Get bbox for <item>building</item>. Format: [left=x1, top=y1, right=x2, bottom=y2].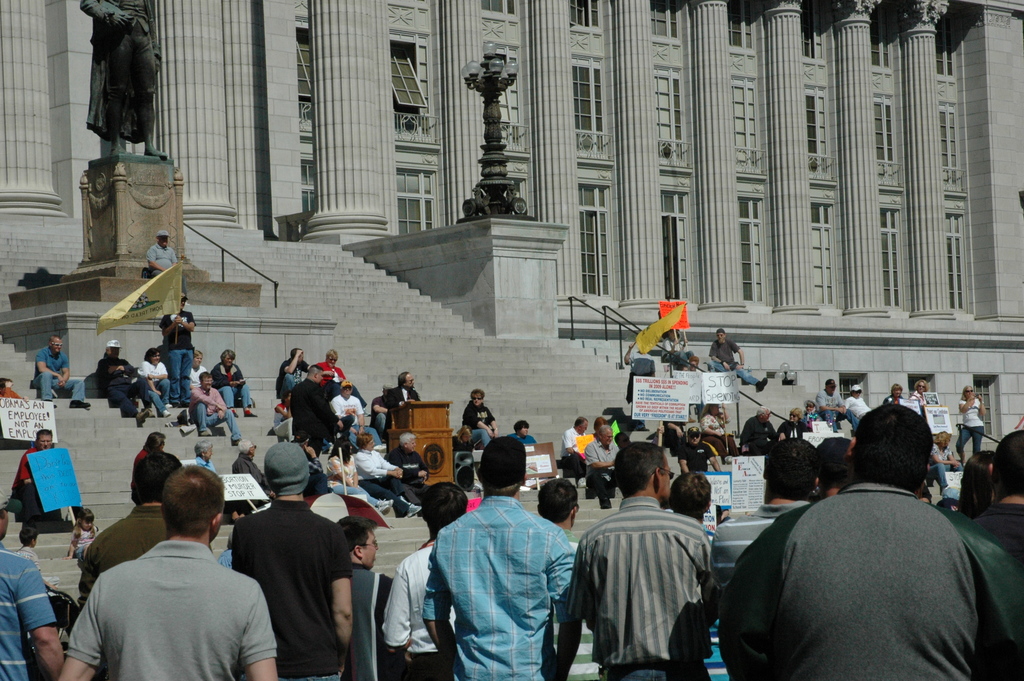
[left=0, top=0, right=1023, bottom=507].
